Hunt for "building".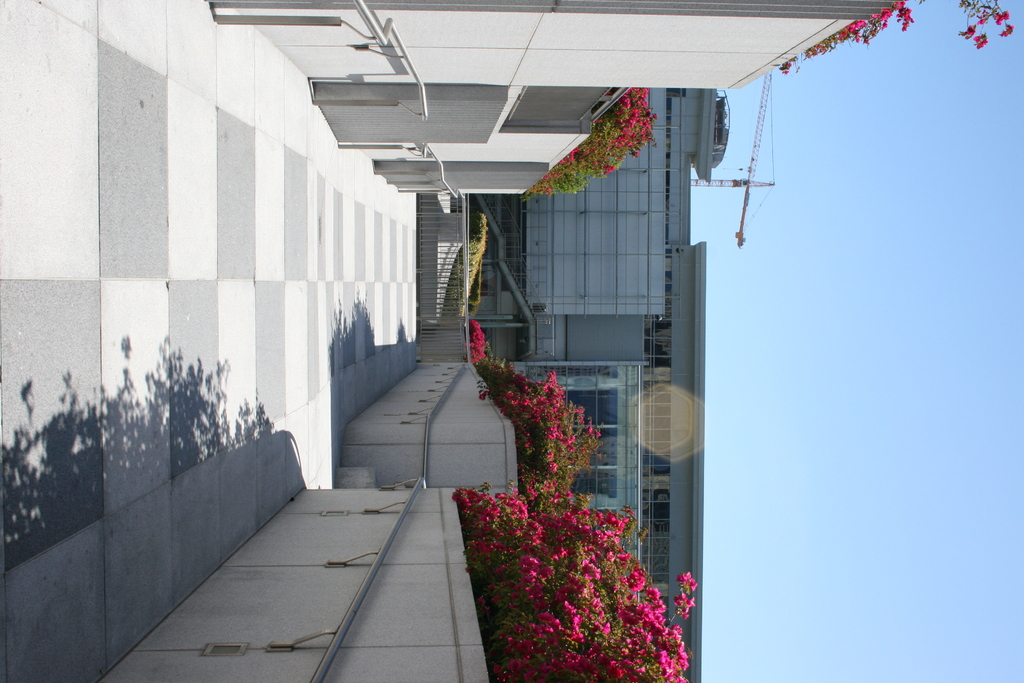
Hunted down at <bbox>452, 90, 728, 682</bbox>.
